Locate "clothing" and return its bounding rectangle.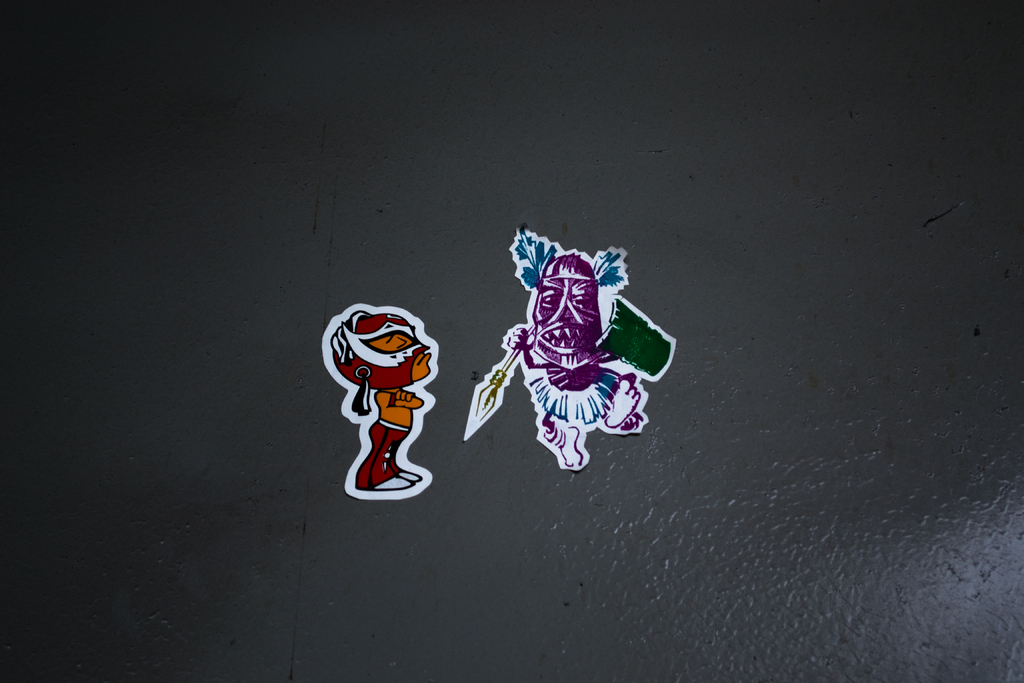
bbox(353, 390, 413, 490).
